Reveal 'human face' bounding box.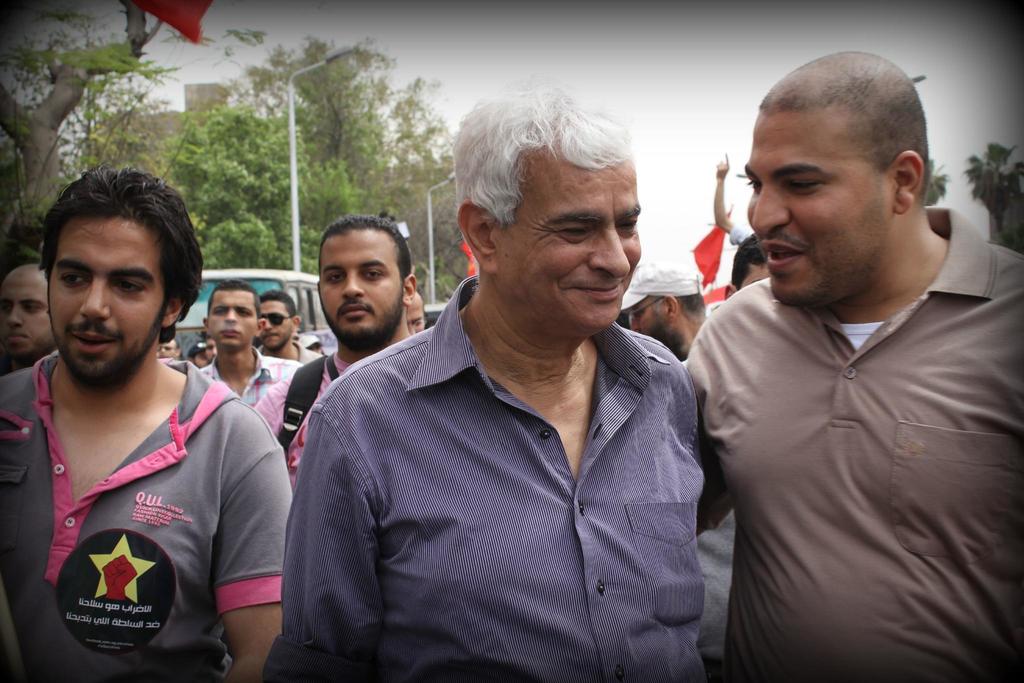
Revealed: 259, 301, 289, 347.
